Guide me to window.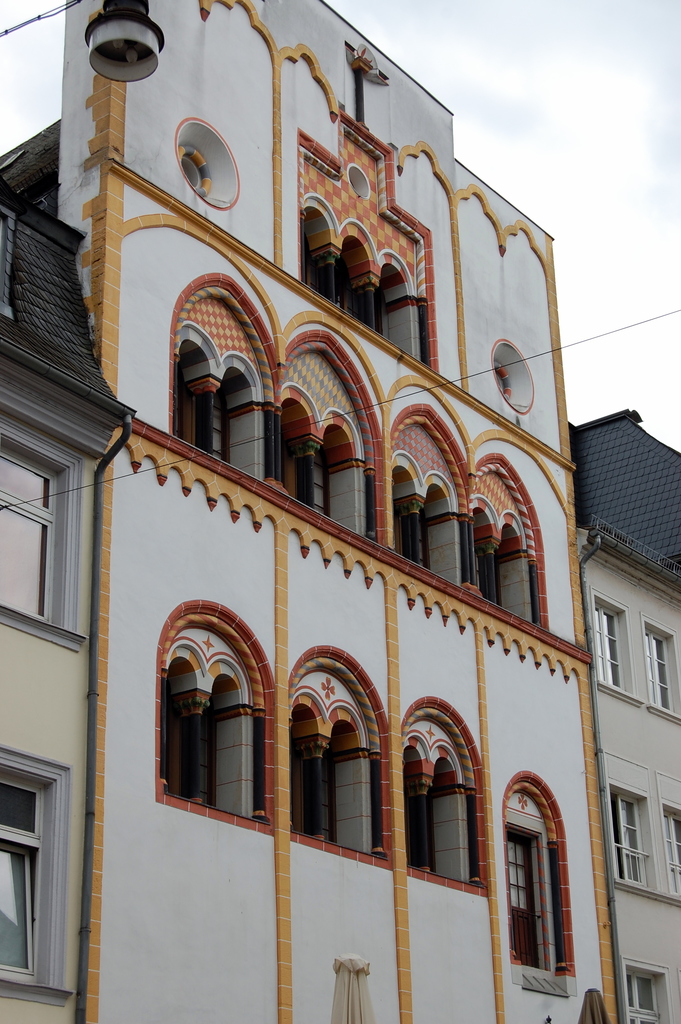
Guidance: <box>399,714,475,882</box>.
